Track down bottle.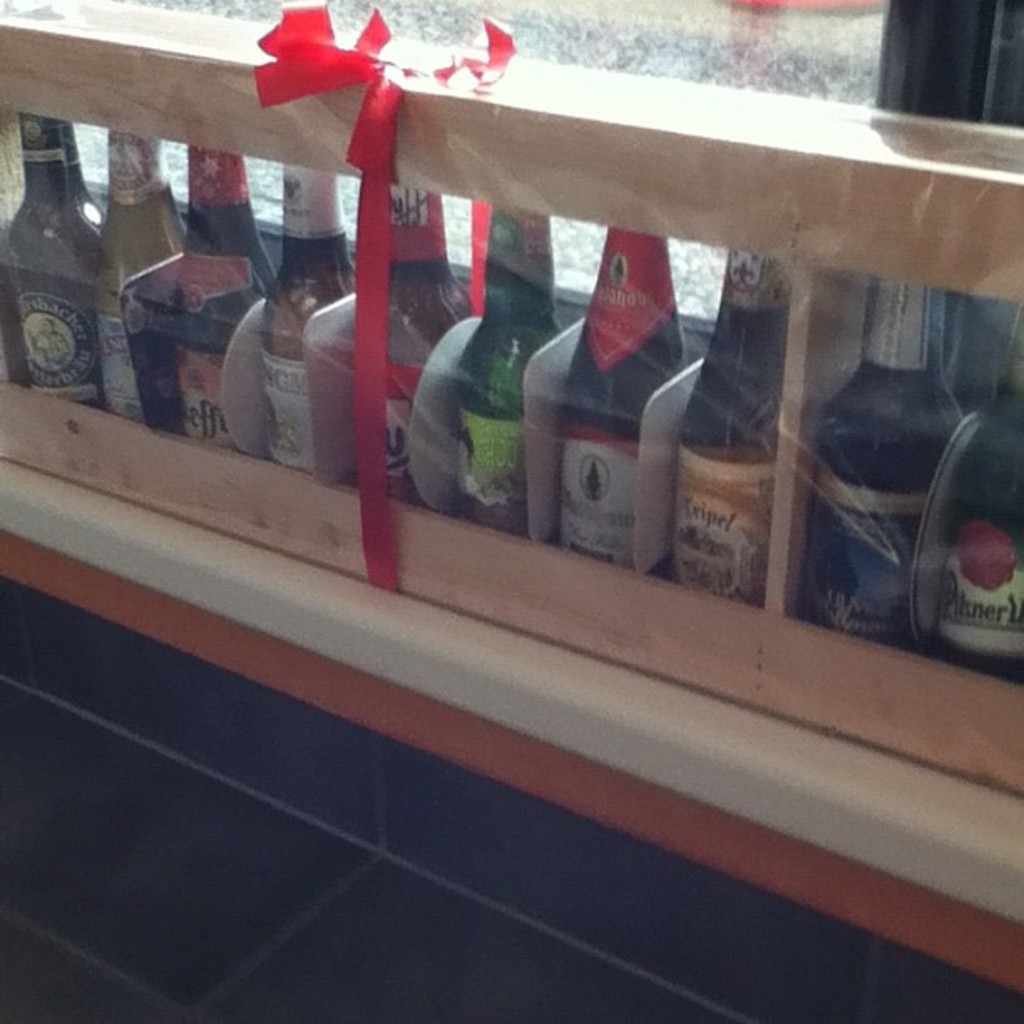
Tracked to [left=530, top=221, right=711, bottom=564].
